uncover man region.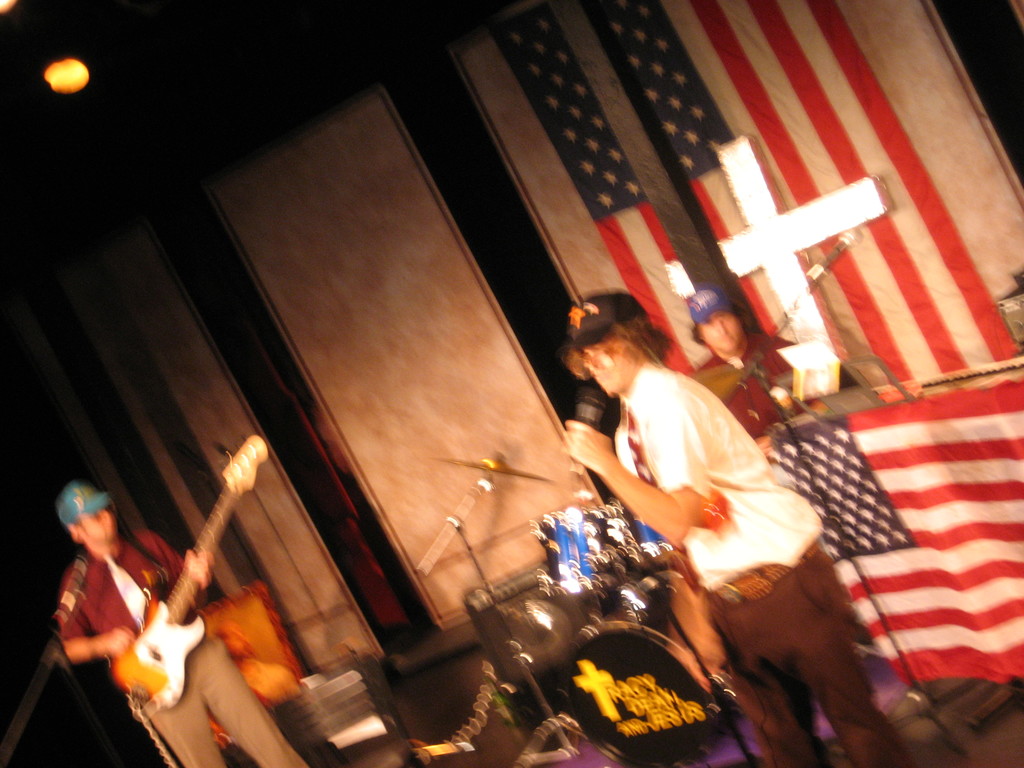
Uncovered: 55 483 308 767.
